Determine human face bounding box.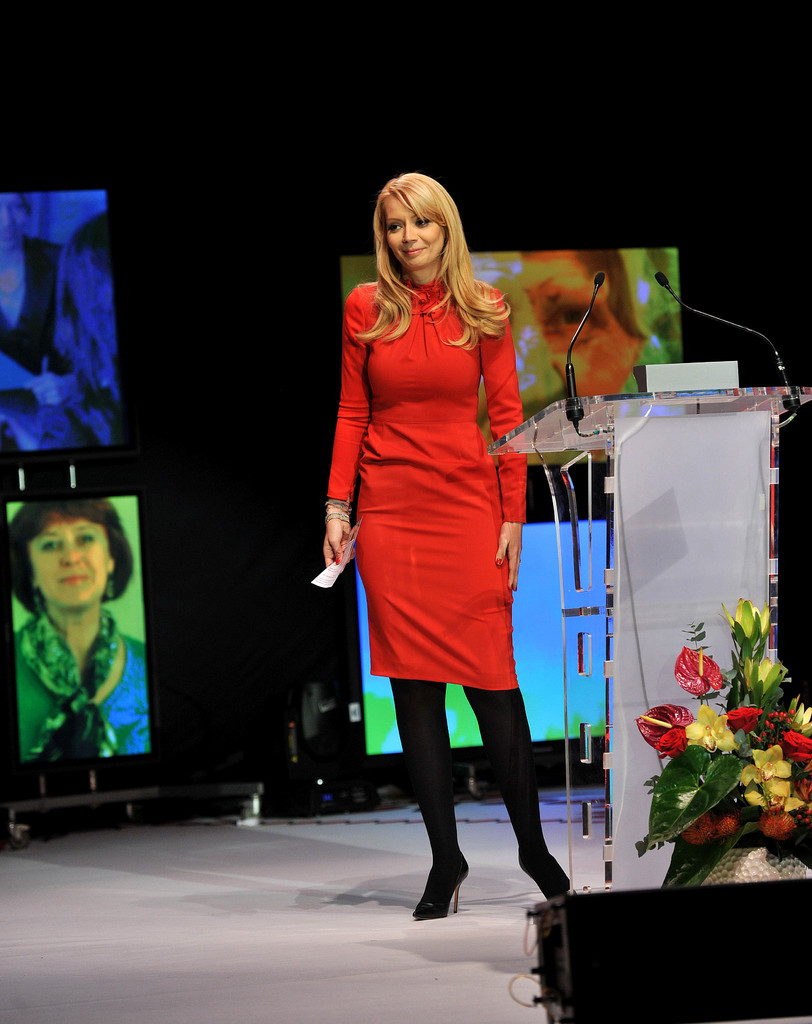
Determined: [x1=26, y1=518, x2=115, y2=609].
